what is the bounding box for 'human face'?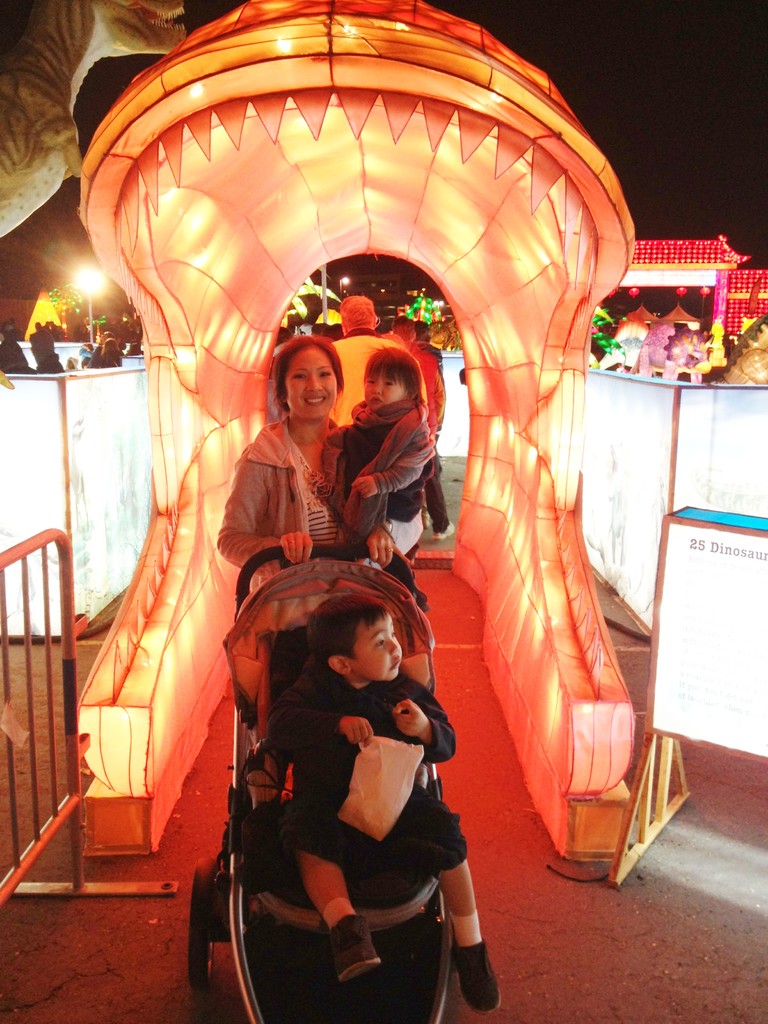
355, 616, 399, 678.
